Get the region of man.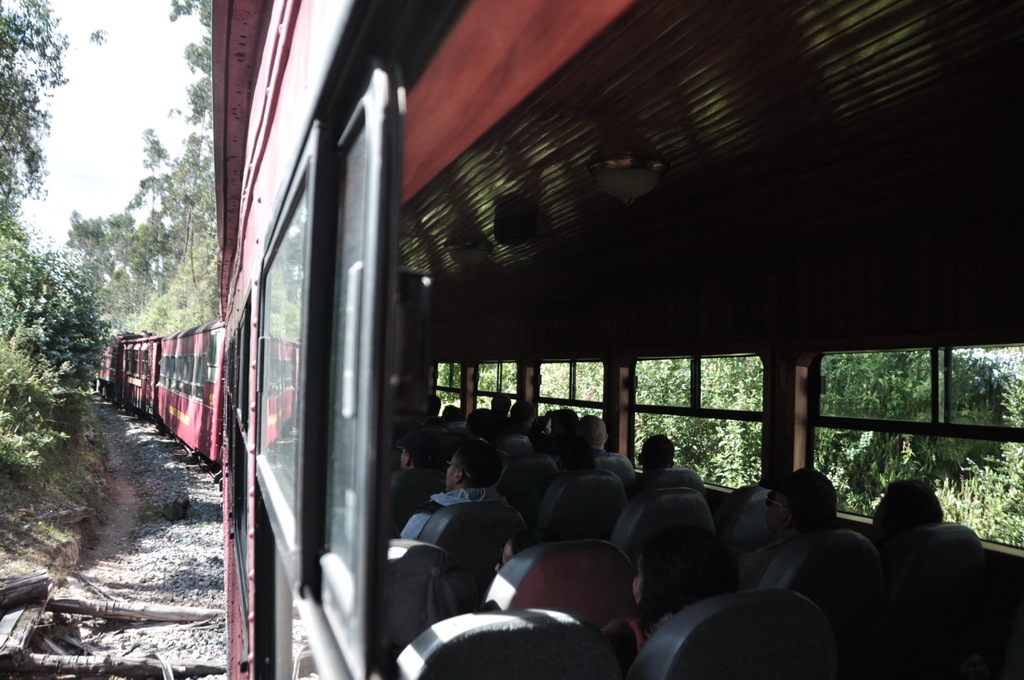
box(559, 411, 634, 484).
